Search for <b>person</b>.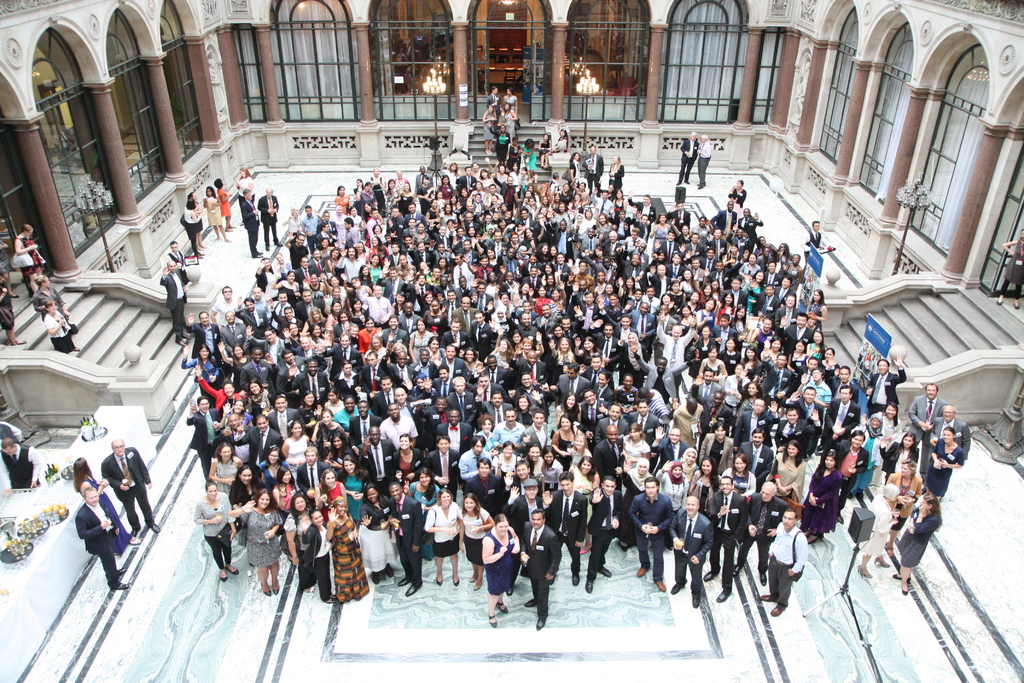
Found at (x1=257, y1=445, x2=291, y2=495).
